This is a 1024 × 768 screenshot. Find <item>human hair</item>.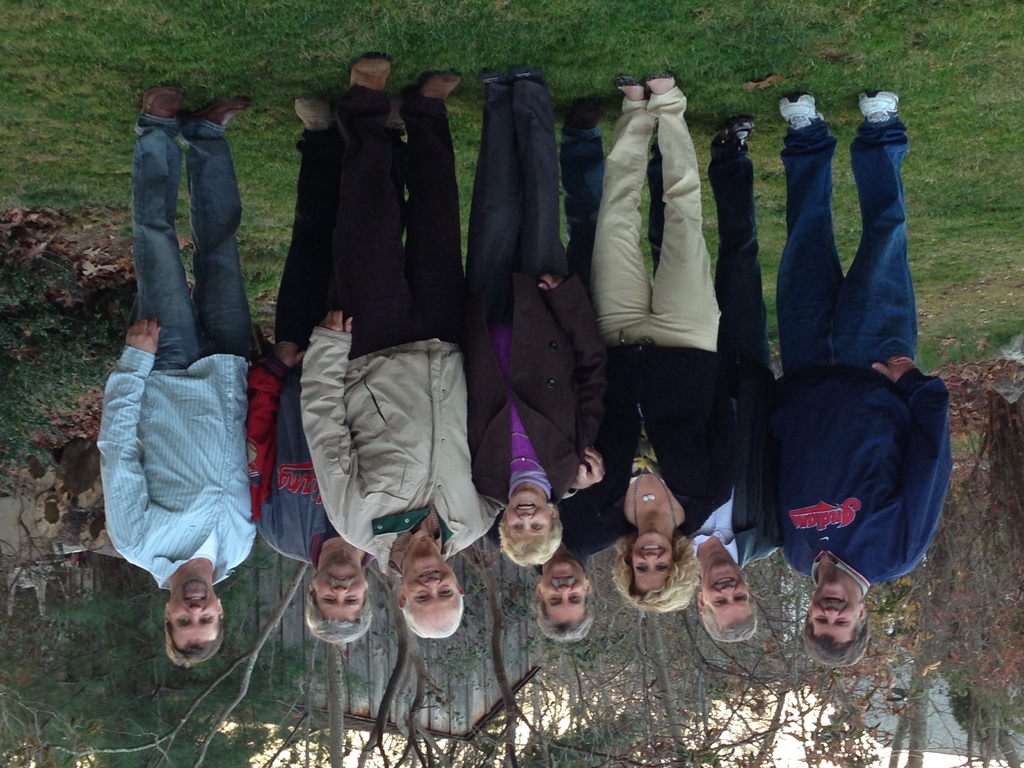
Bounding box: {"x1": 529, "y1": 580, "x2": 596, "y2": 641}.
